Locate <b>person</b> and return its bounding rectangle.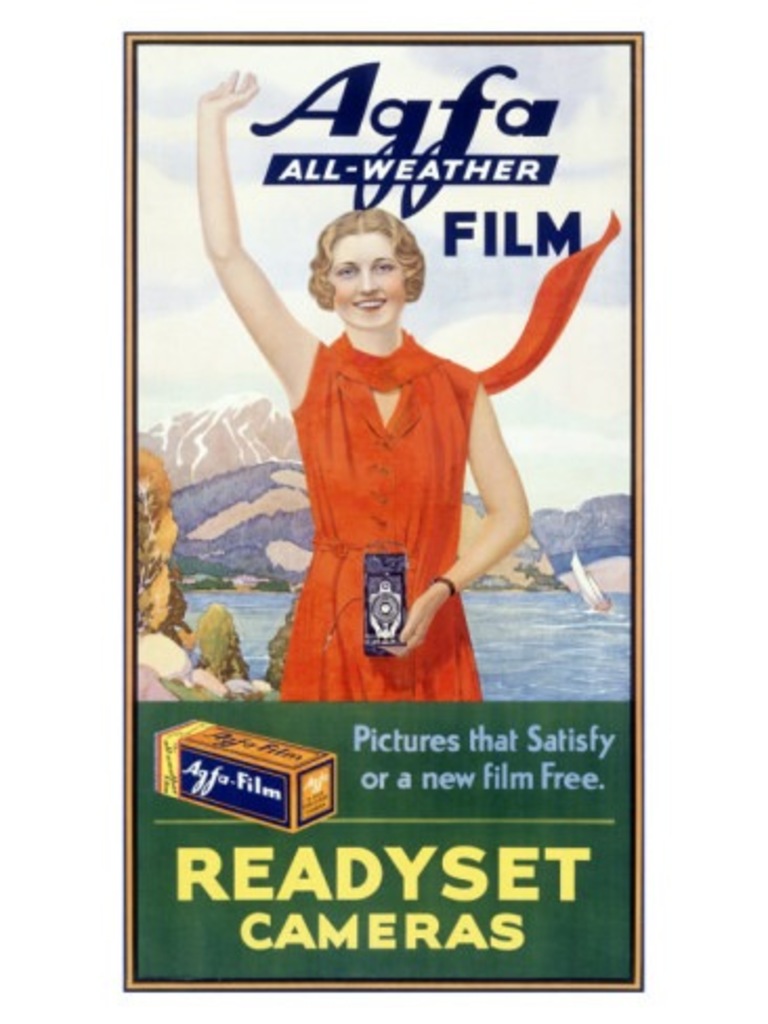
[193, 65, 627, 692].
